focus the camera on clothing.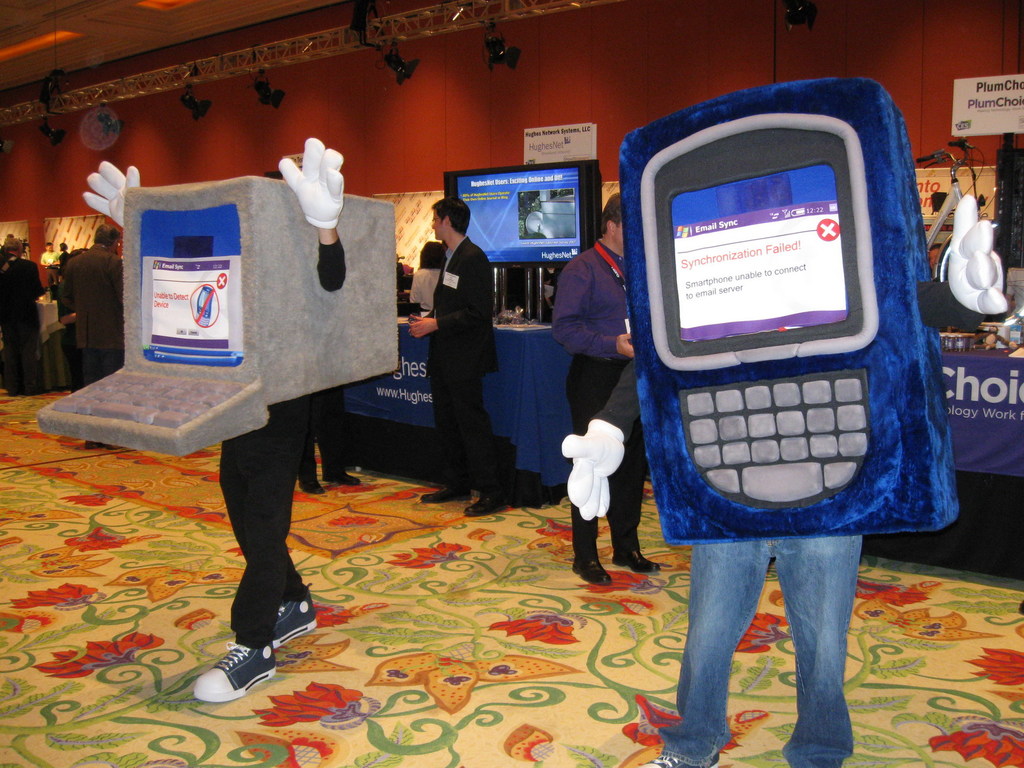
Focus region: <box>411,263,439,314</box>.
